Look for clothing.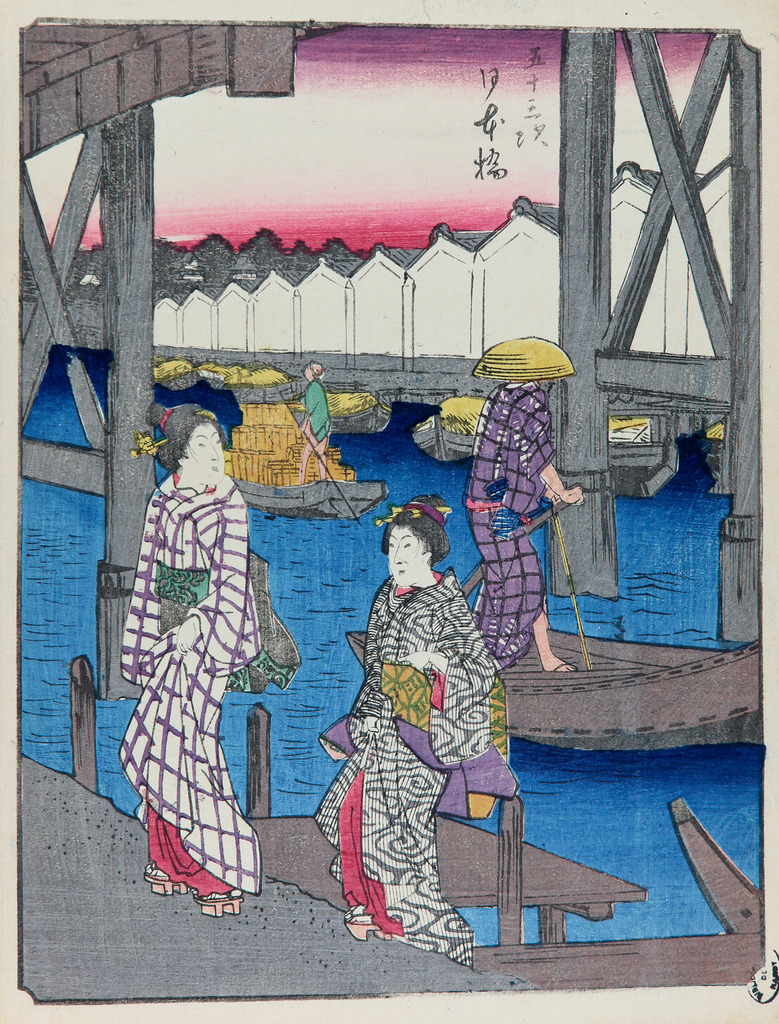
Found: 116 470 262 894.
